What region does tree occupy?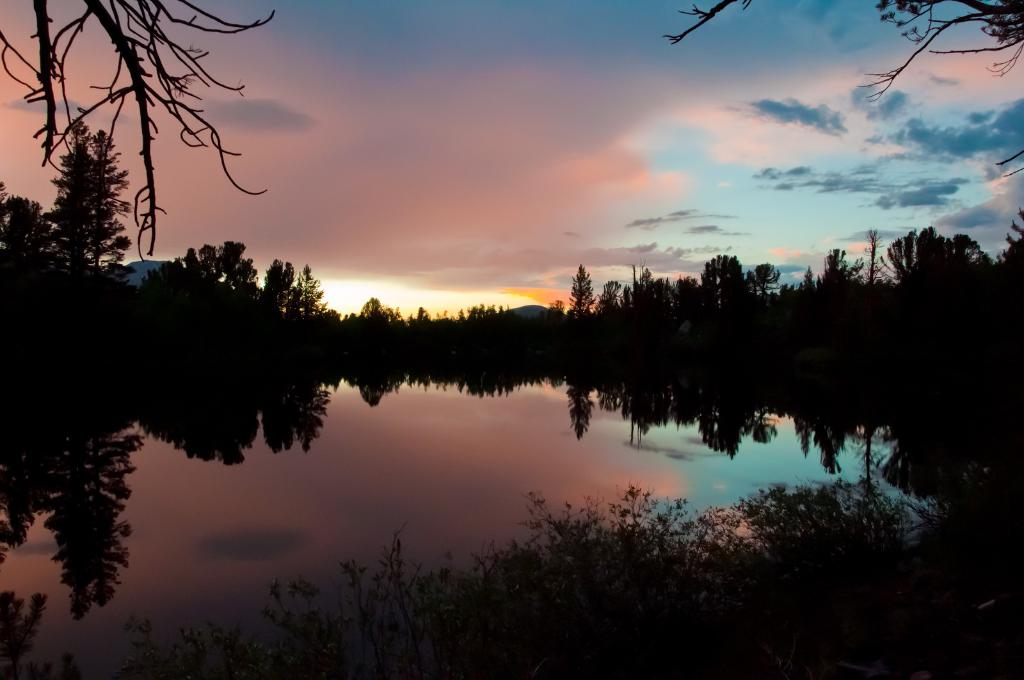
(left=772, top=273, right=824, bottom=335).
